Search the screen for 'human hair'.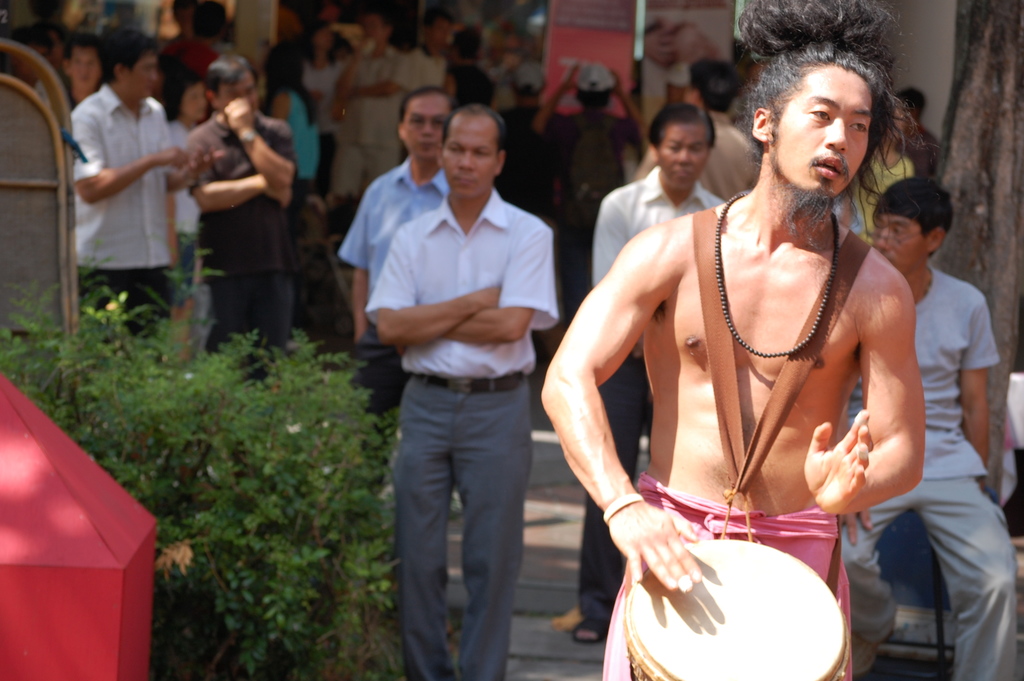
Found at Rect(871, 177, 955, 258).
